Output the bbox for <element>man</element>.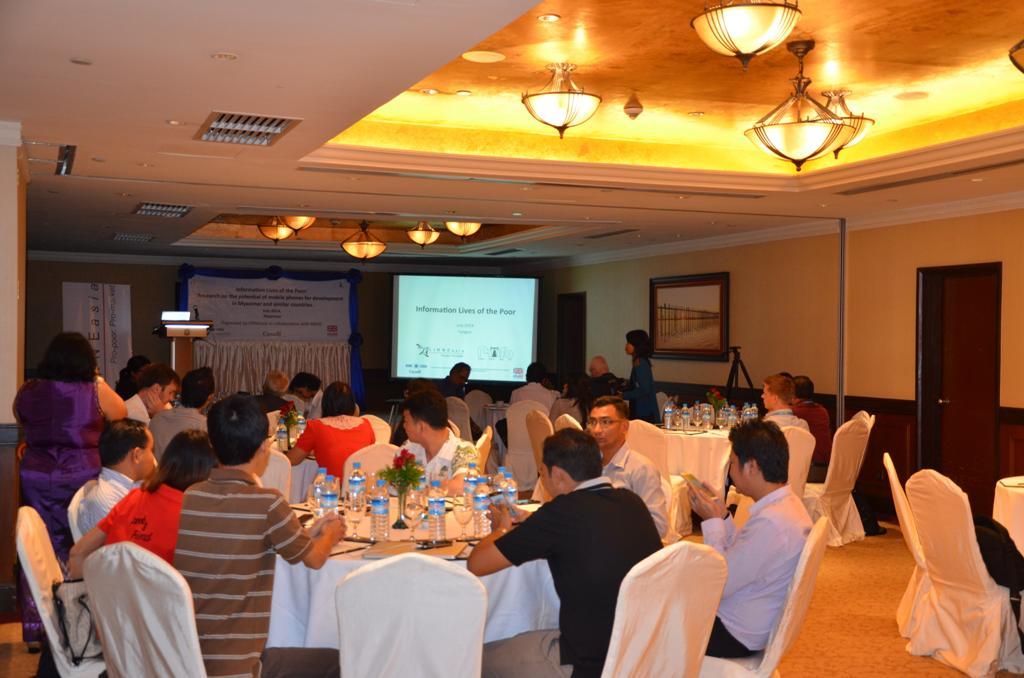
region(439, 346, 479, 397).
